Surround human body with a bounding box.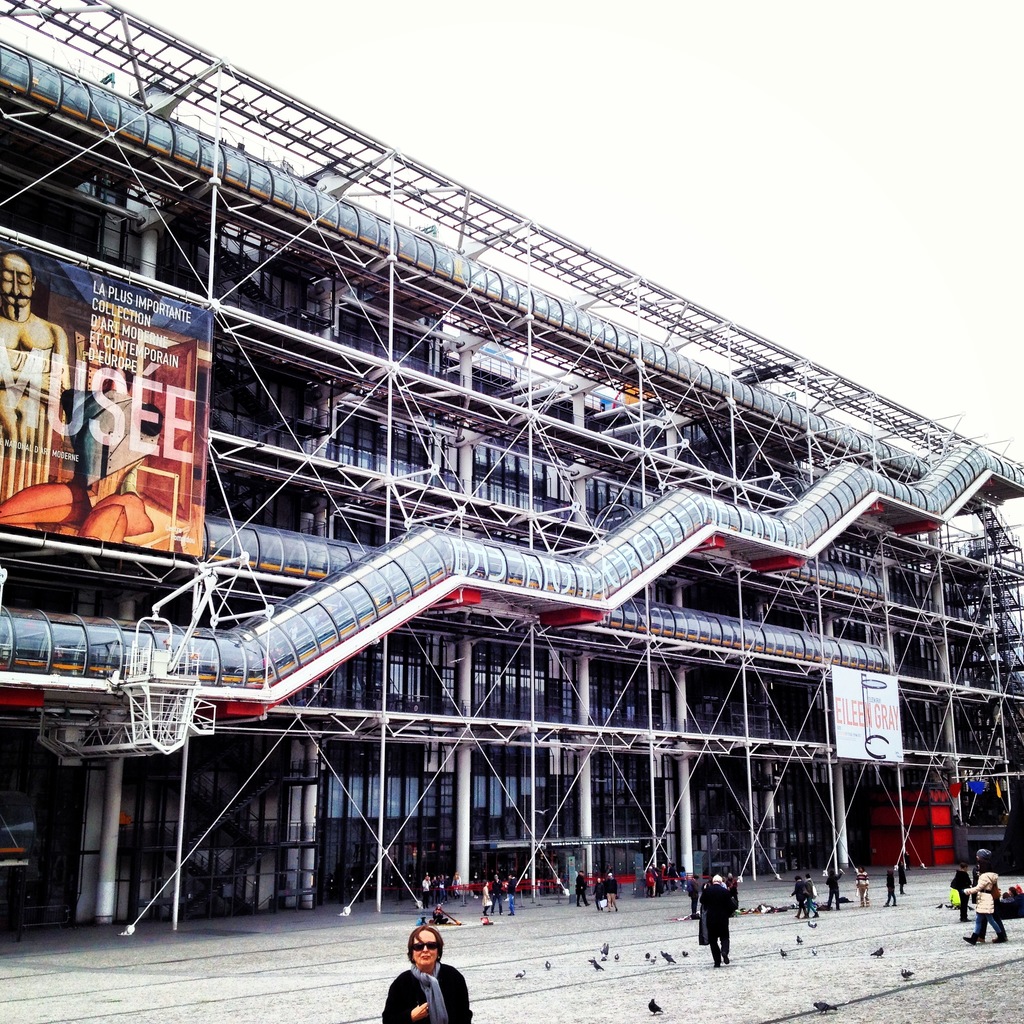
389 928 467 1013.
